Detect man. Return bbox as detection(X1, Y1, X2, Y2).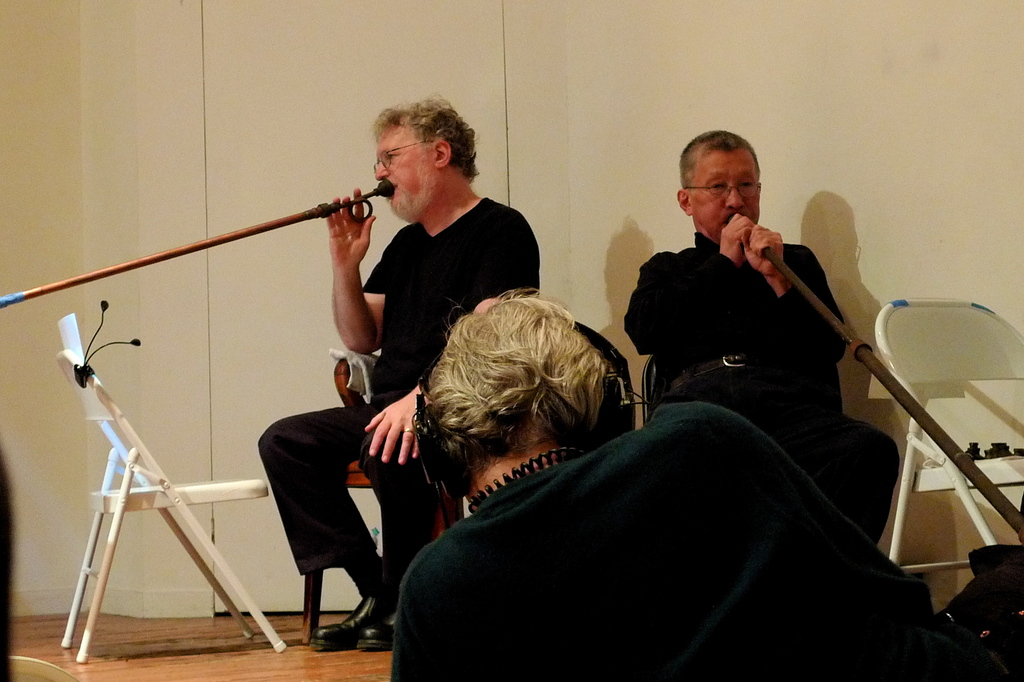
detection(256, 92, 541, 650).
